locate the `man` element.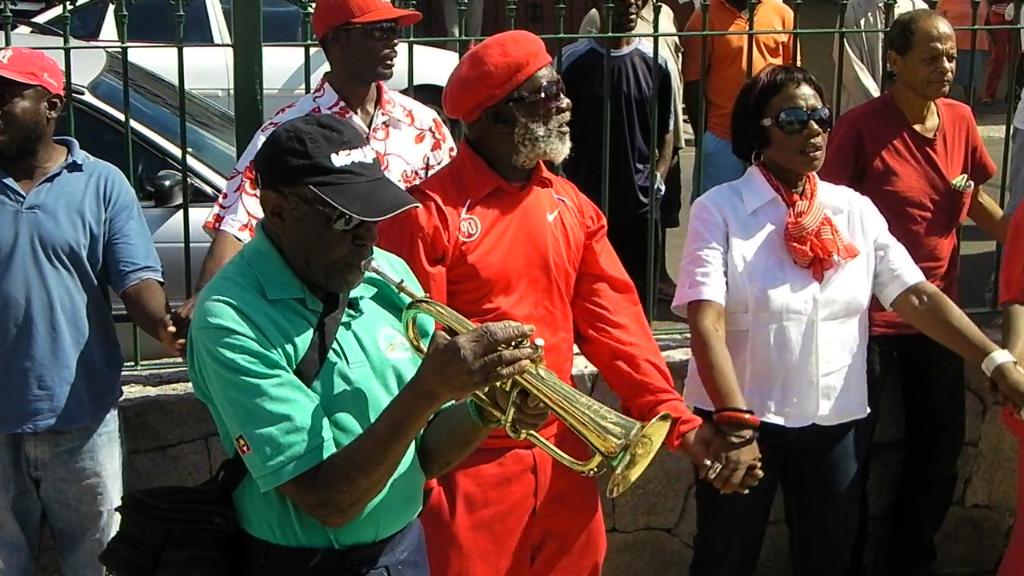
Element bbox: 0/43/182/575.
